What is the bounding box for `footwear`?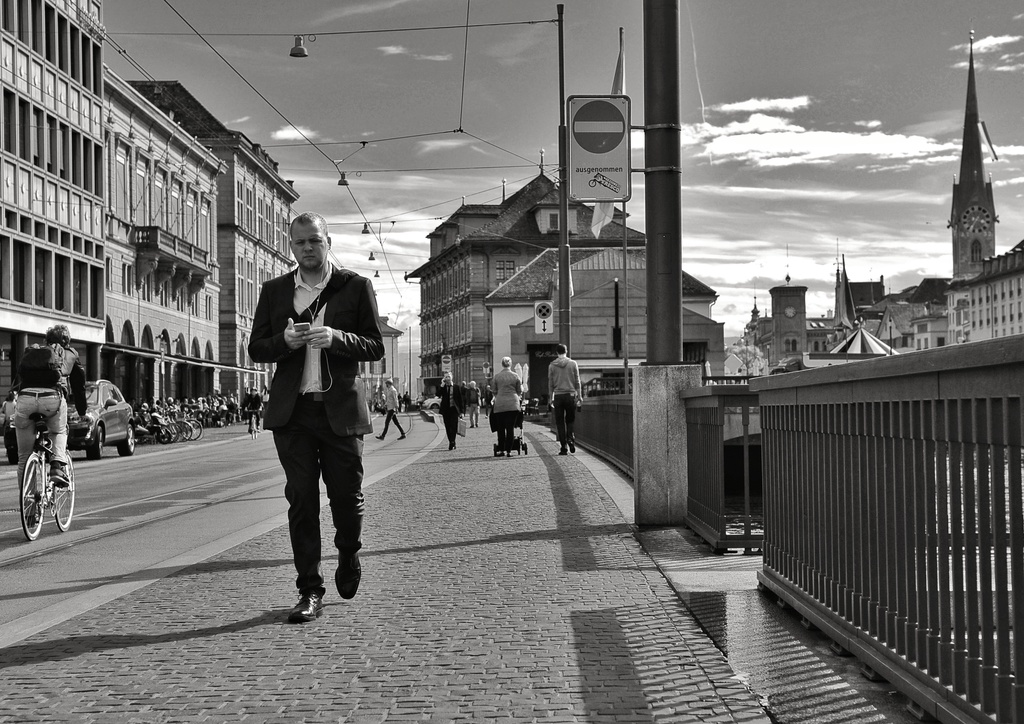
[285,579,326,625].
